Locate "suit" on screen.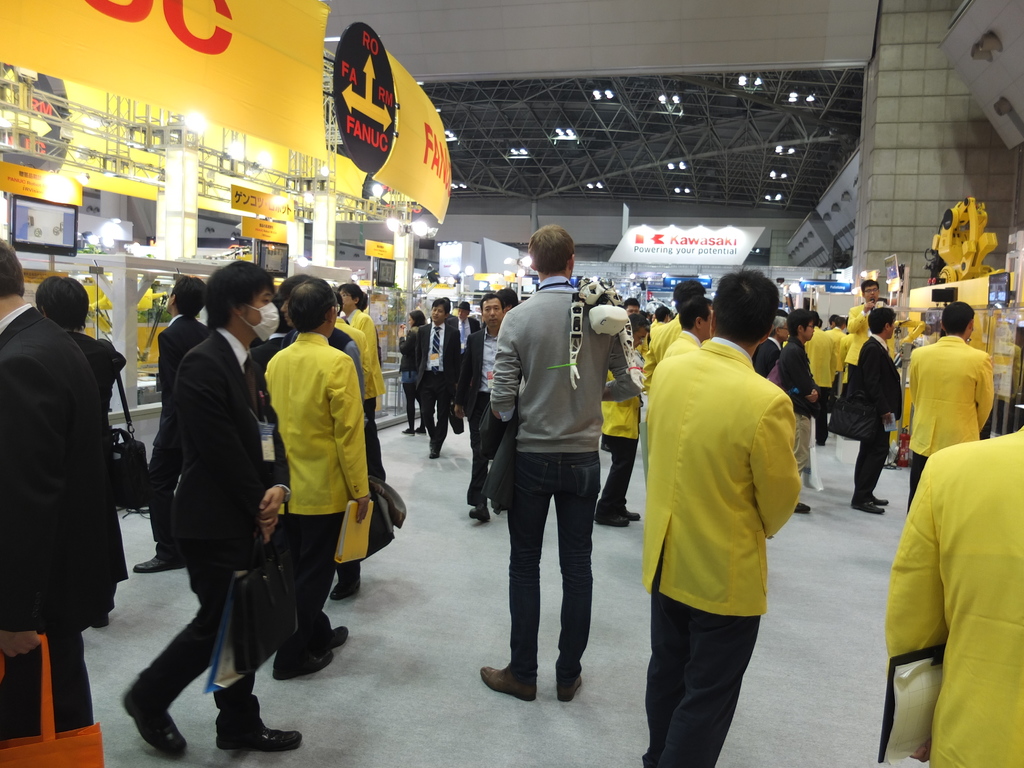
On screen at (454, 320, 480, 337).
